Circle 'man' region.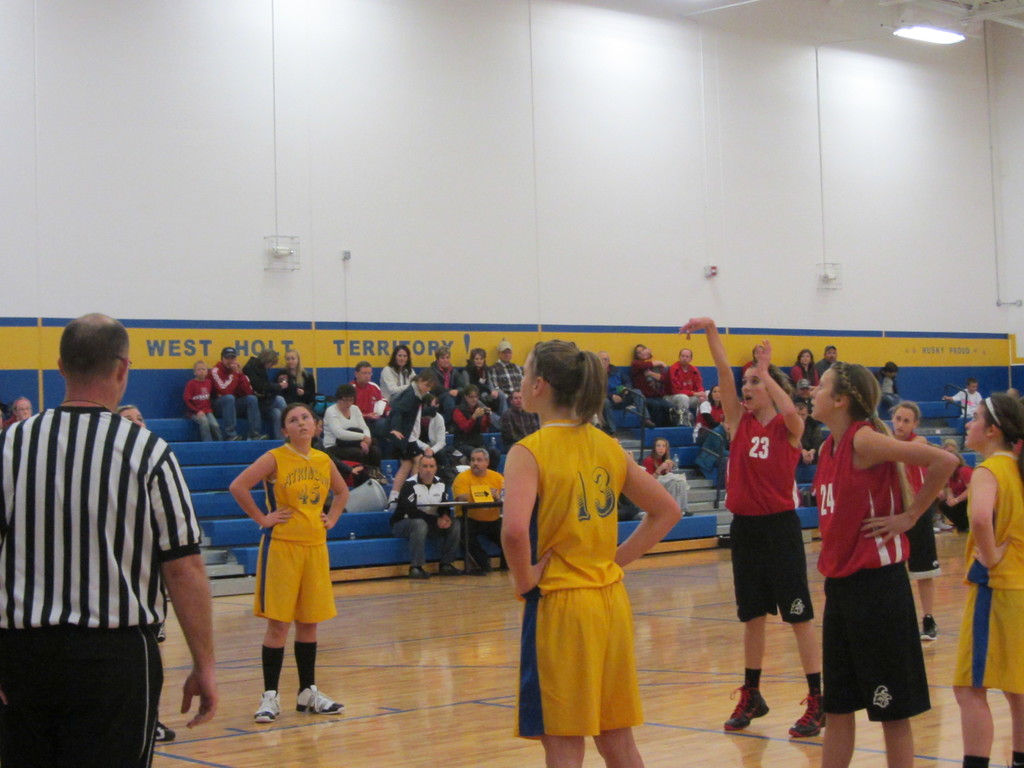
Region: x1=117, y1=401, x2=148, y2=431.
